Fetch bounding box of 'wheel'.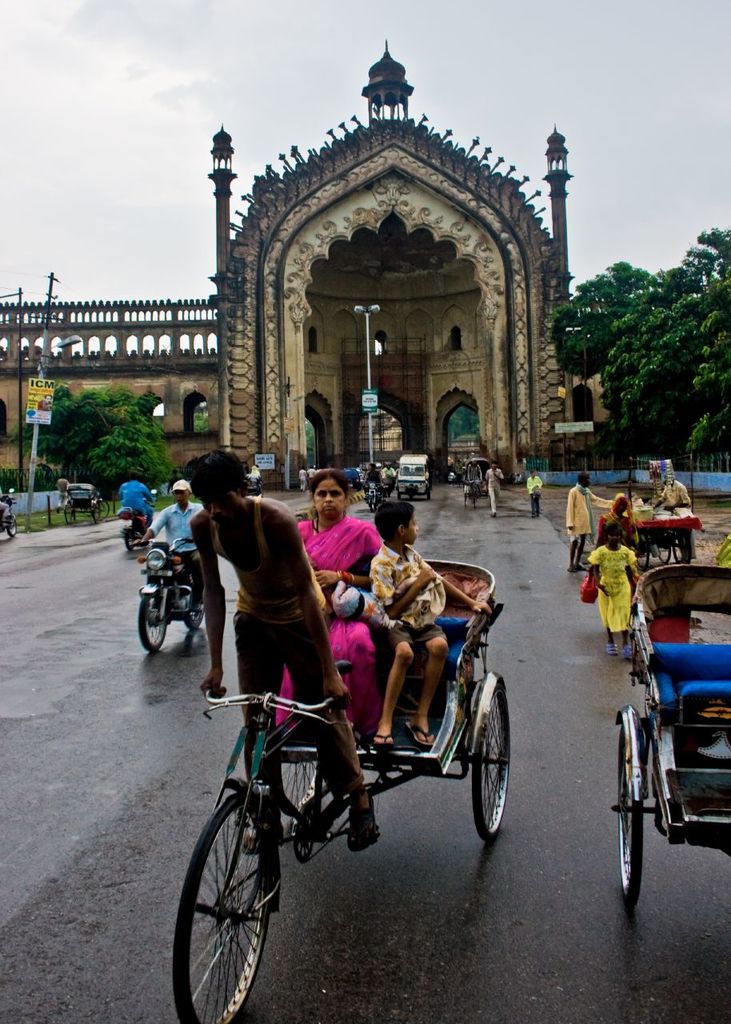
Bbox: locate(424, 492, 433, 502).
